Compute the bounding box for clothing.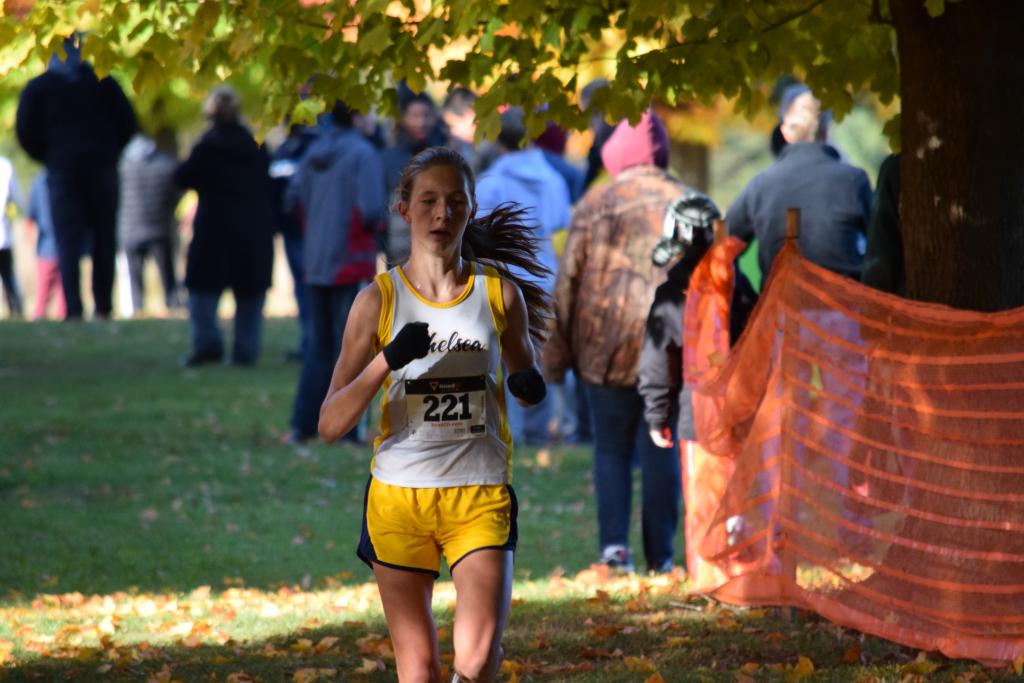
box(347, 236, 526, 591).
